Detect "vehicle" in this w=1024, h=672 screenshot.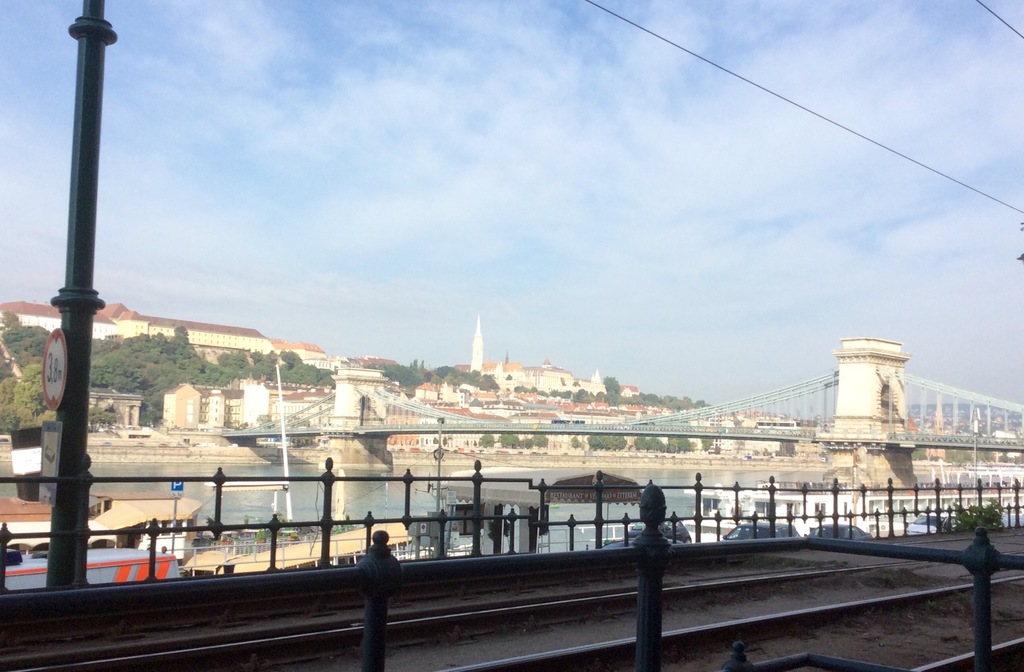
Detection: {"left": 719, "top": 518, "right": 810, "bottom": 540}.
